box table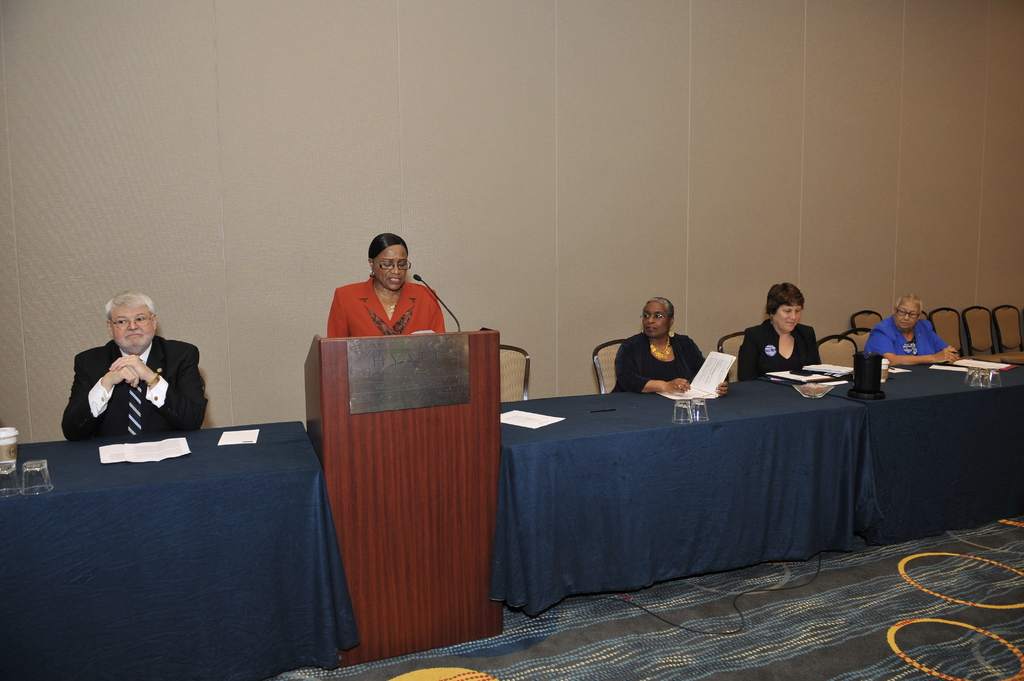
0 419 360 680
